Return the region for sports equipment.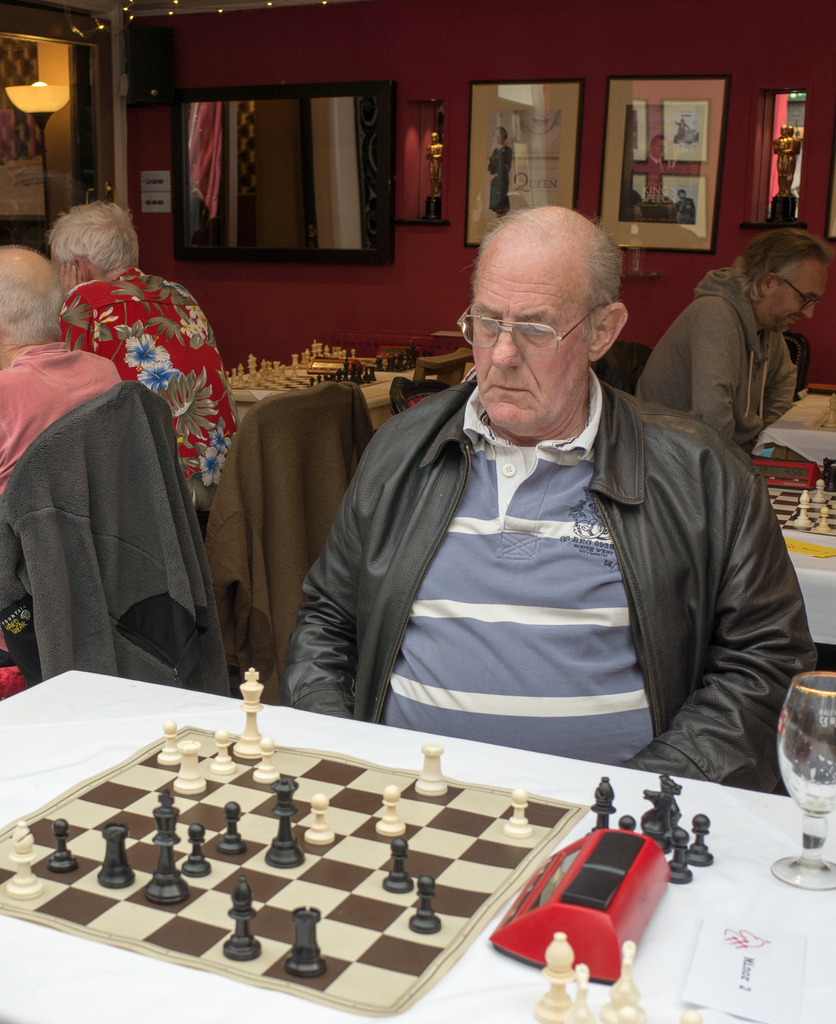
<region>376, 785, 411, 838</region>.
